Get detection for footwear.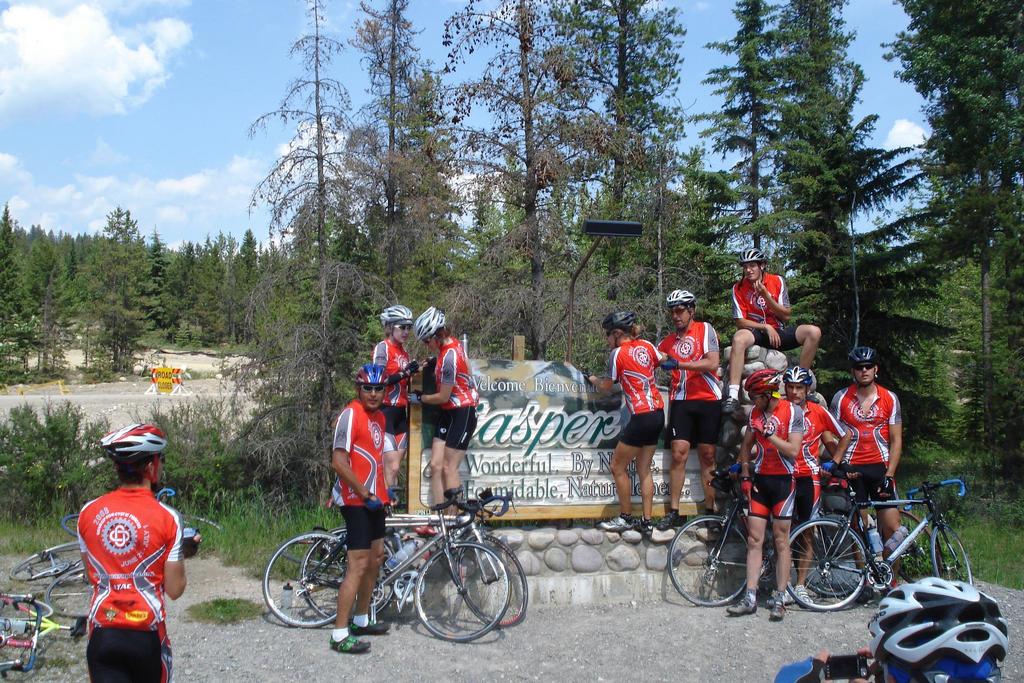
Detection: bbox=[349, 614, 392, 643].
